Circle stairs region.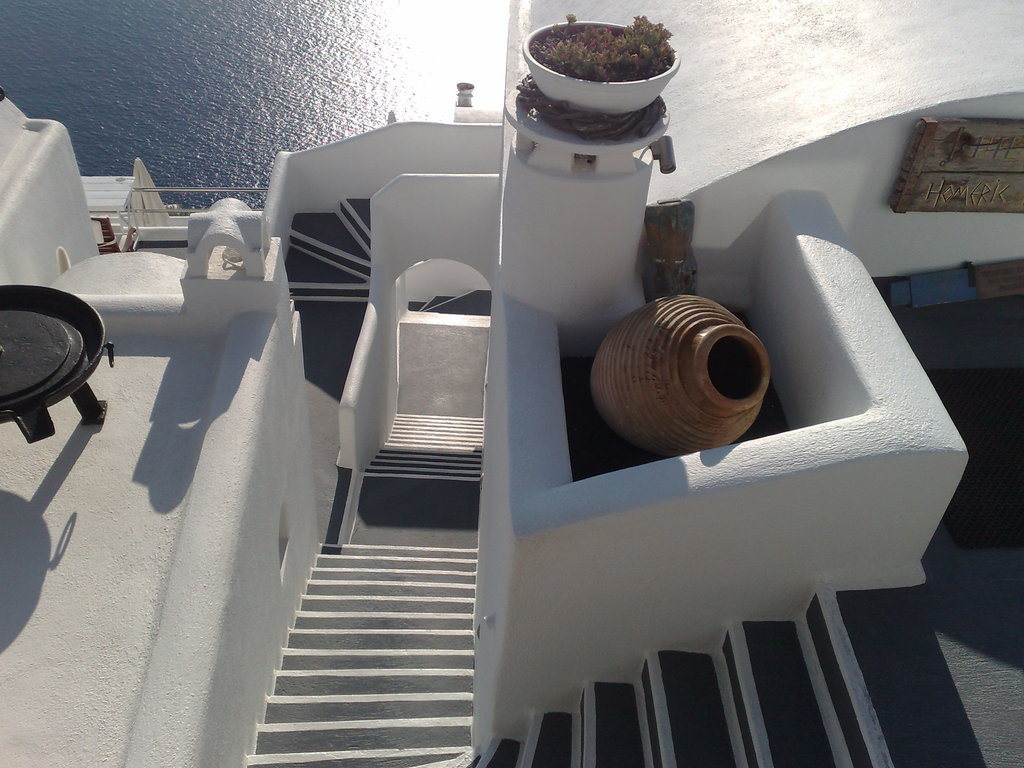
Region: detection(285, 198, 371, 549).
